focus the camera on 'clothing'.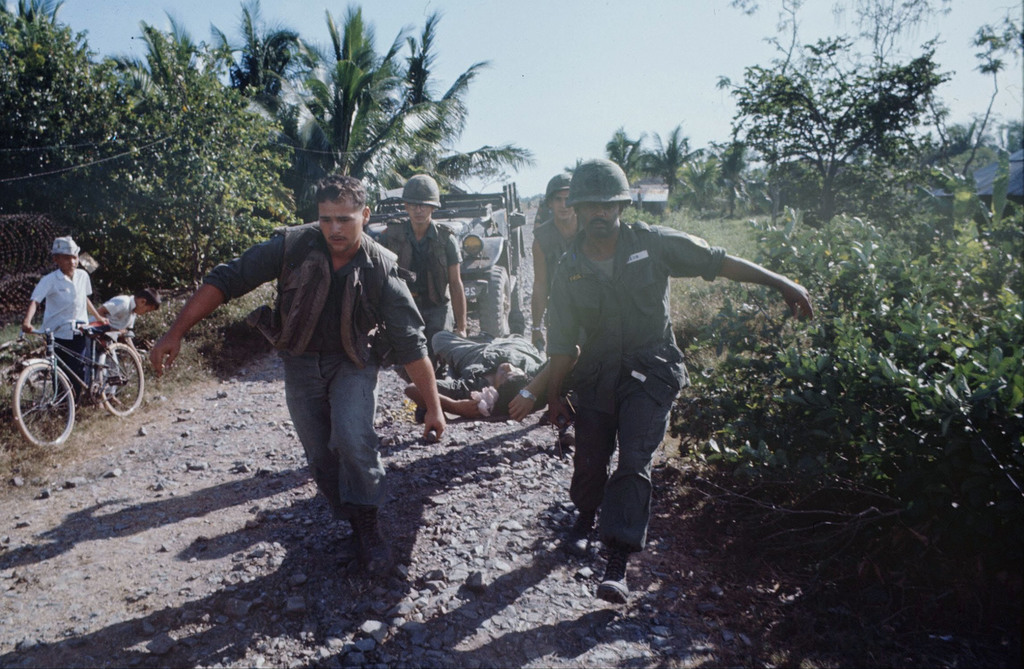
Focus region: [left=529, top=214, right=559, bottom=282].
